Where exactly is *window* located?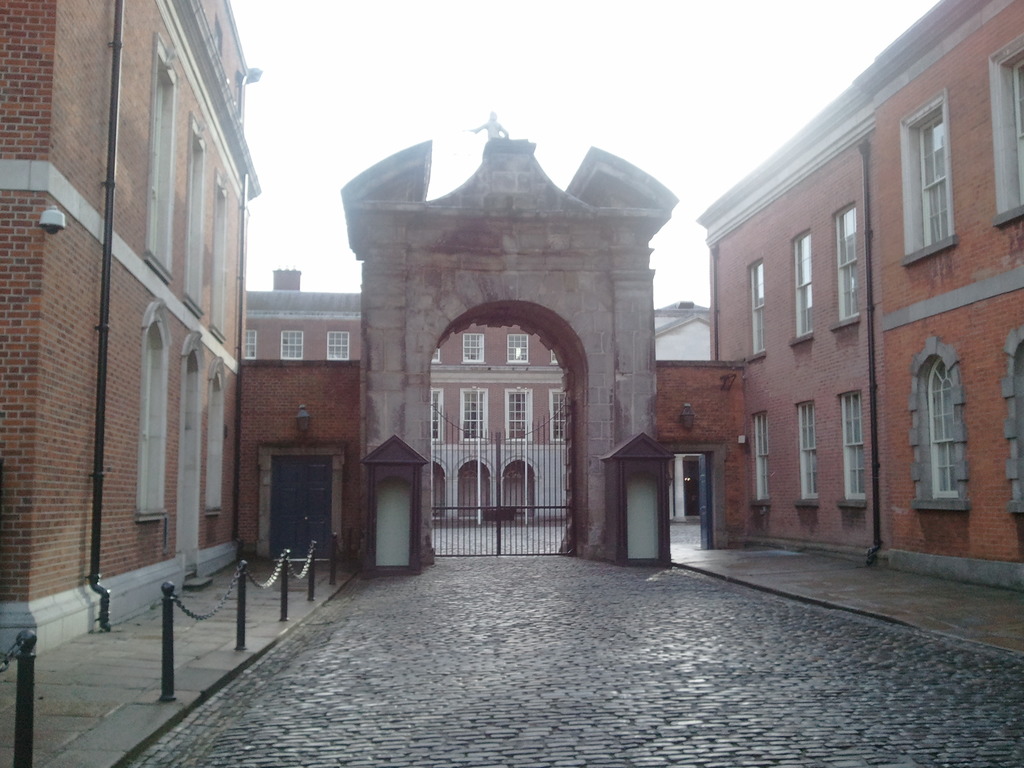
Its bounding box is region(463, 335, 484, 362).
